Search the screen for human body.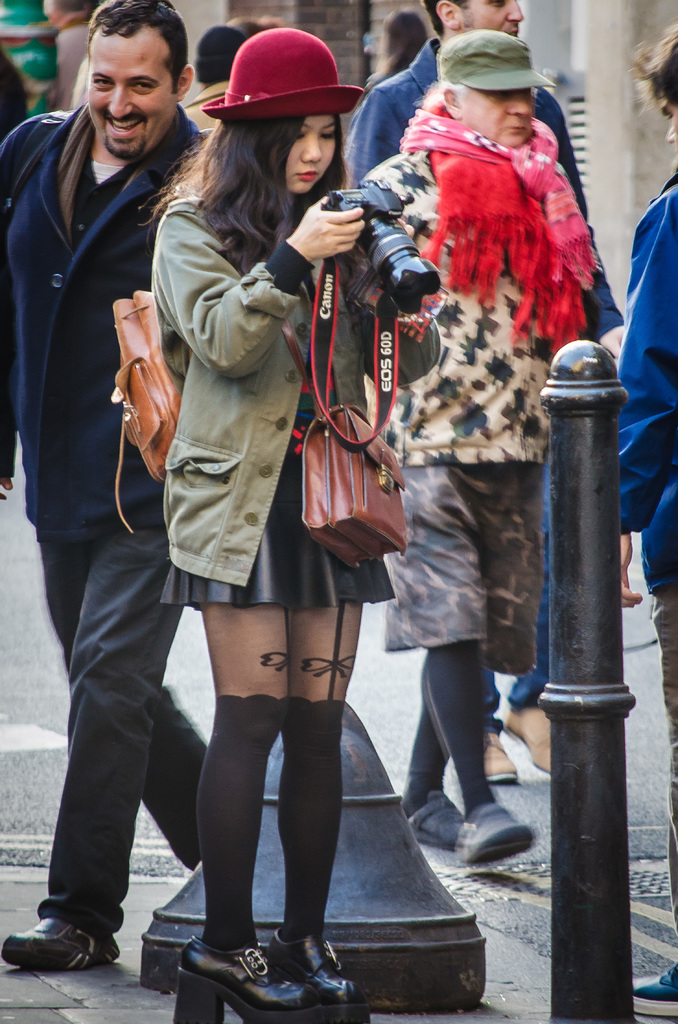
Found at bbox=(352, 33, 597, 863).
